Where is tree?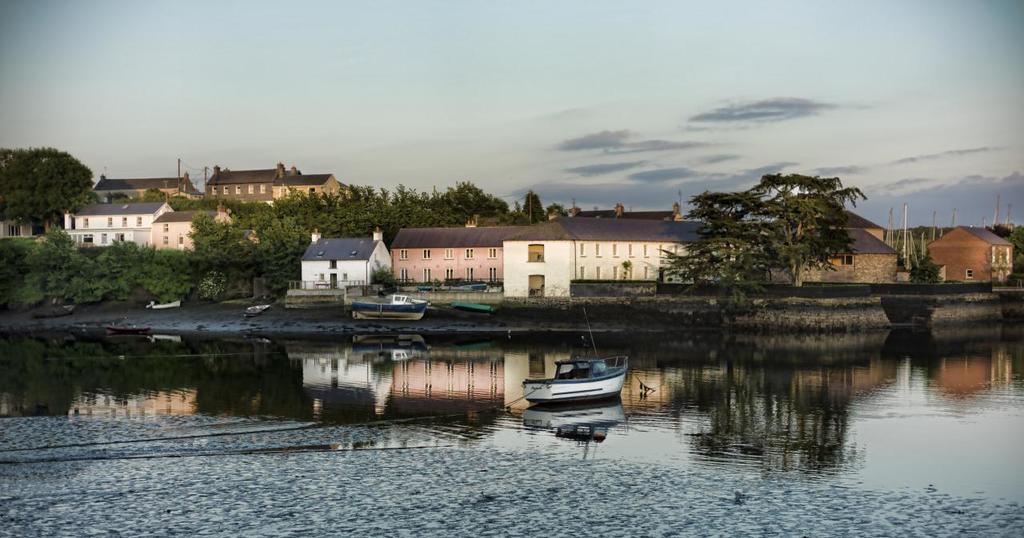
[left=139, top=184, right=166, bottom=202].
